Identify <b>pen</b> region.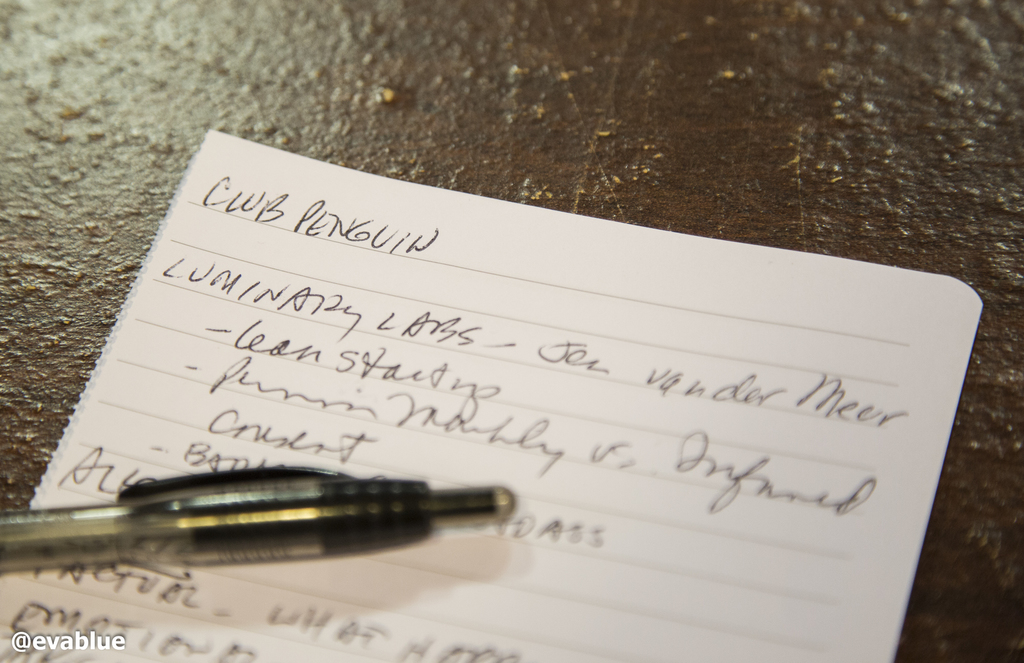
Region: 0,459,518,578.
